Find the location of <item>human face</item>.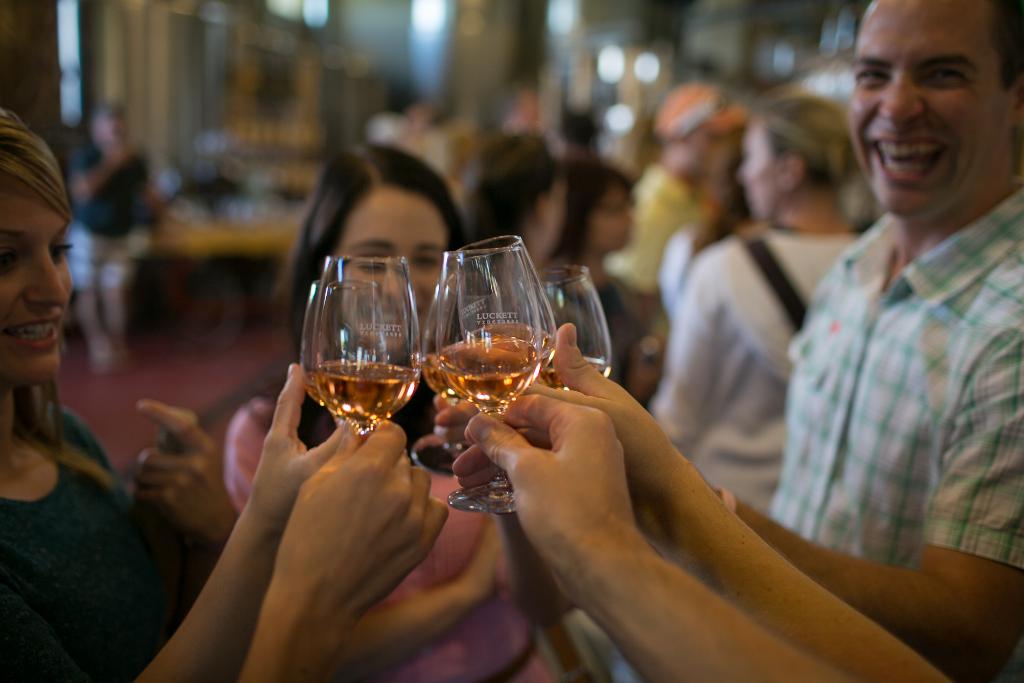
Location: (left=848, top=1, right=1009, bottom=218).
